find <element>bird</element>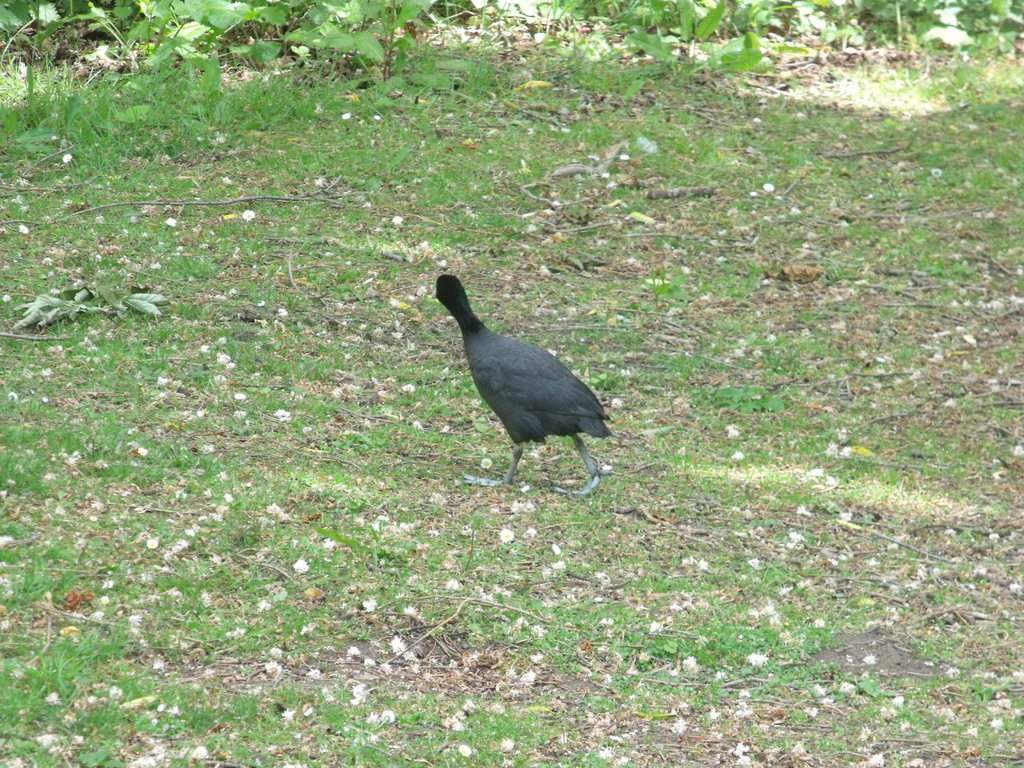
locate(422, 263, 631, 507)
